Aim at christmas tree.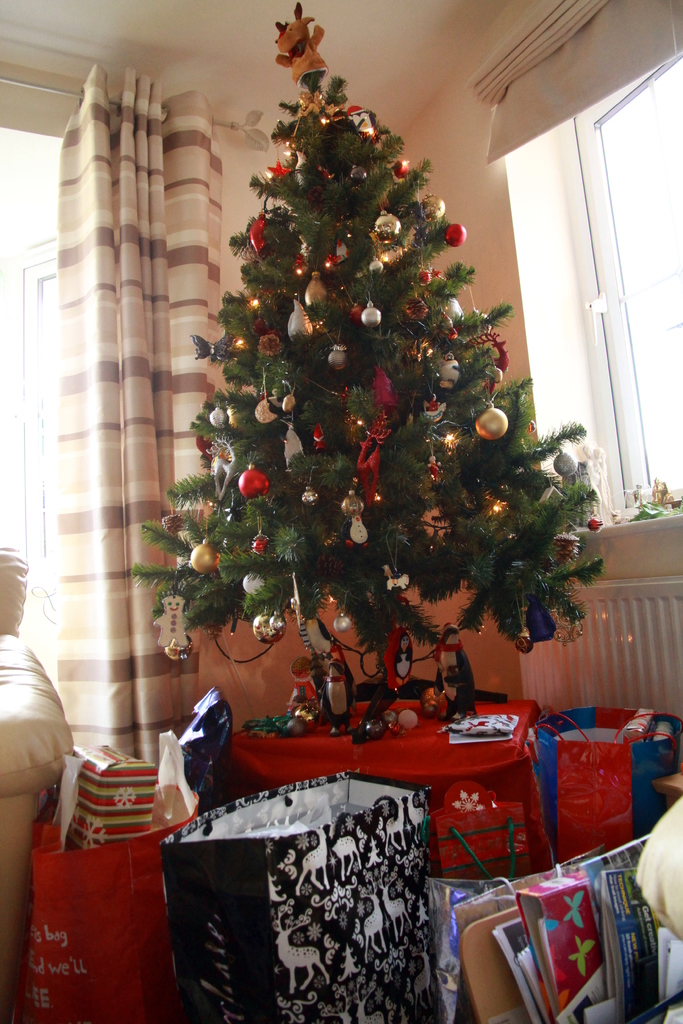
Aimed at x1=131 y1=0 x2=616 y2=730.
